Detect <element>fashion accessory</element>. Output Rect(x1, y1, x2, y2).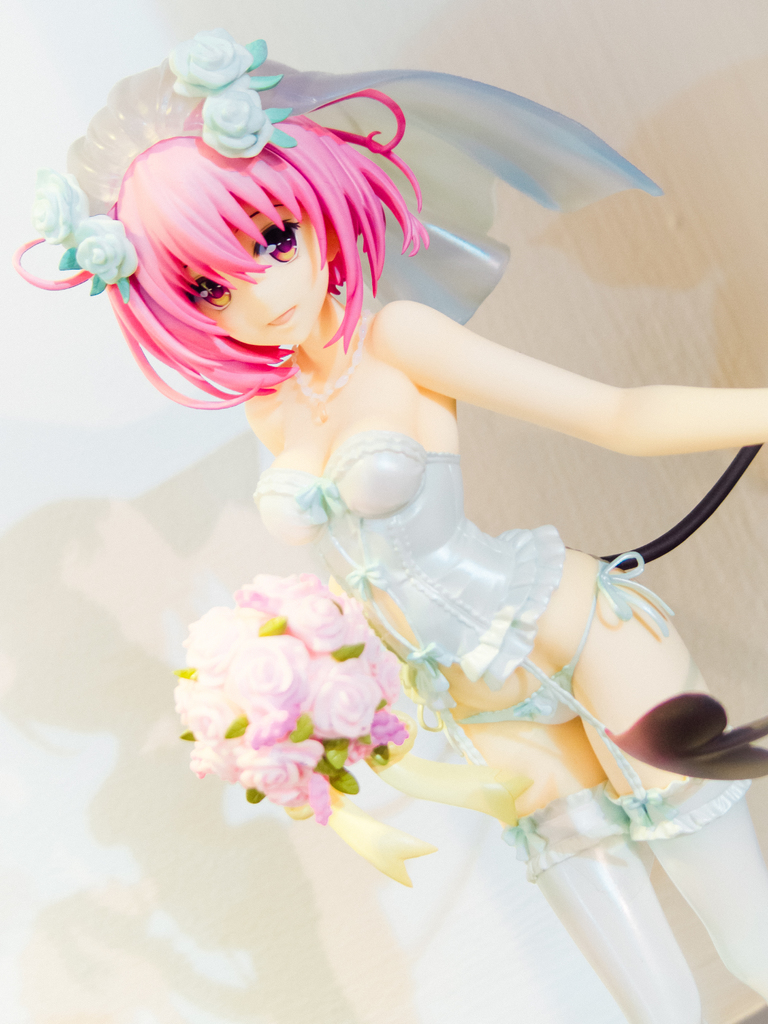
Rect(282, 309, 367, 426).
